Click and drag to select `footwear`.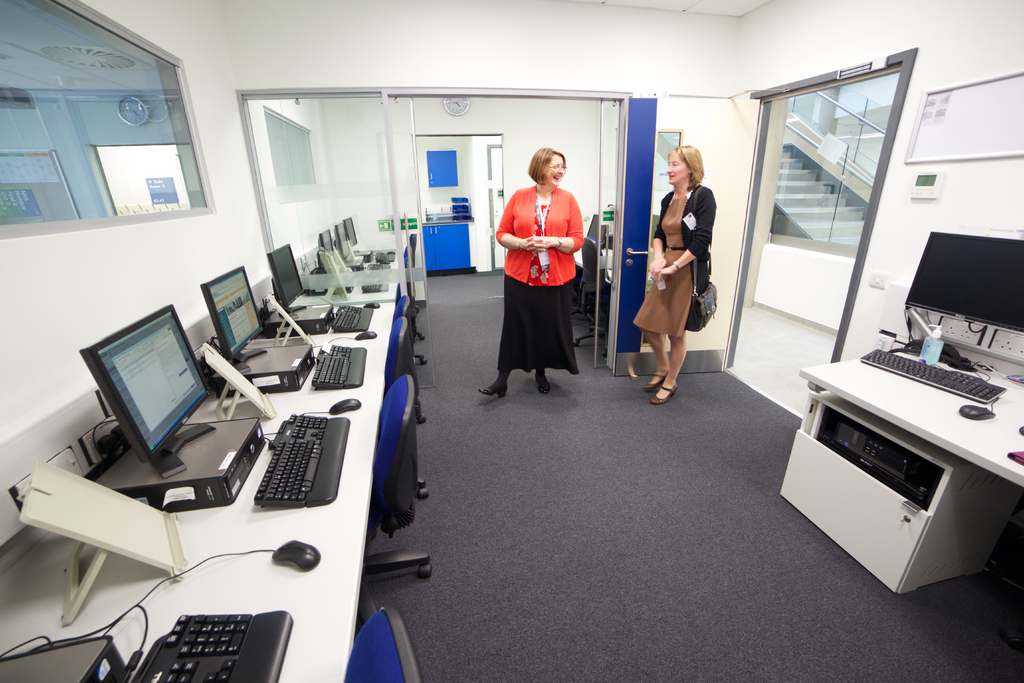
Selection: <region>643, 364, 673, 395</region>.
